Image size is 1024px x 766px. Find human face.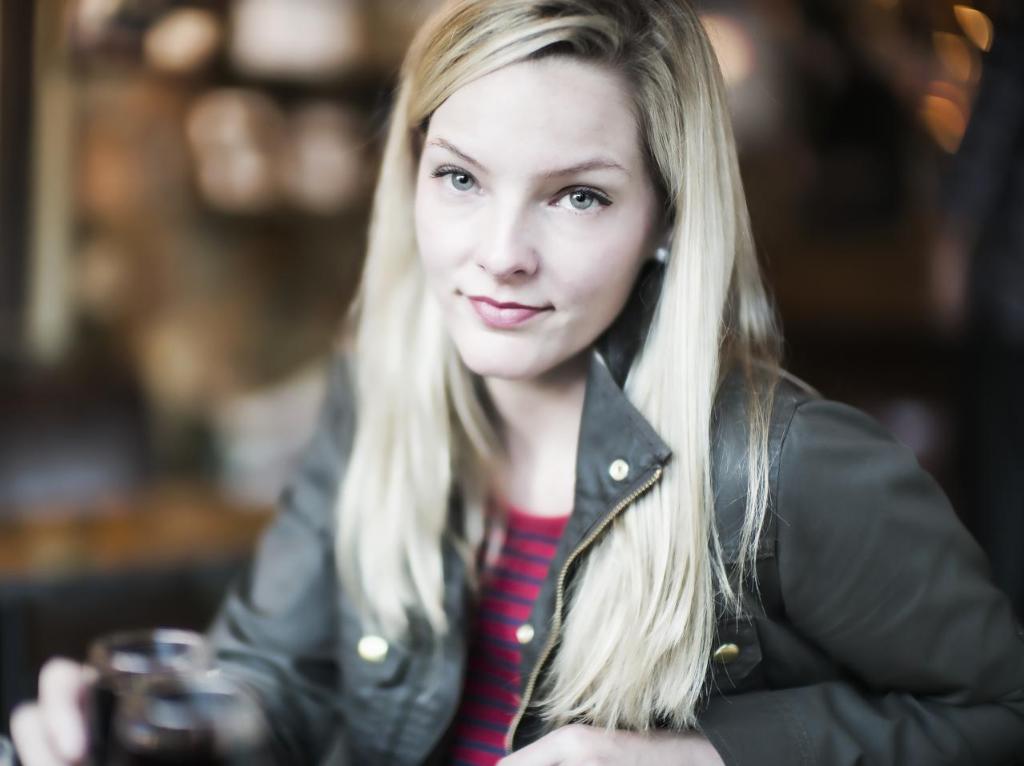
box=[415, 60, 654, 376].
